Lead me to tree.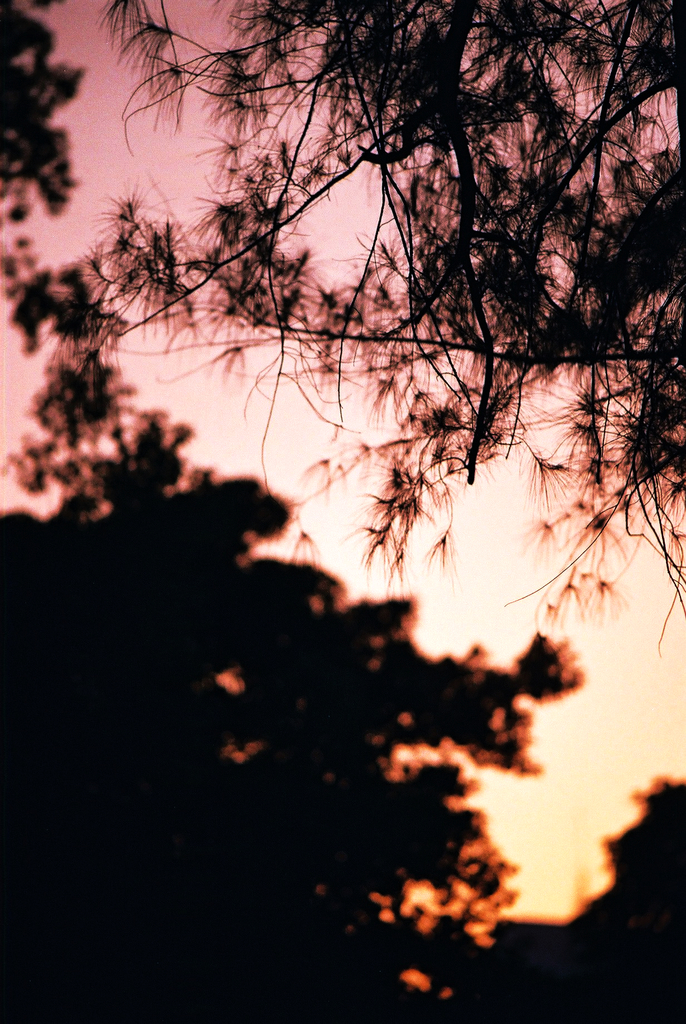
Lead to crop(0, 0, 685, 1023).
